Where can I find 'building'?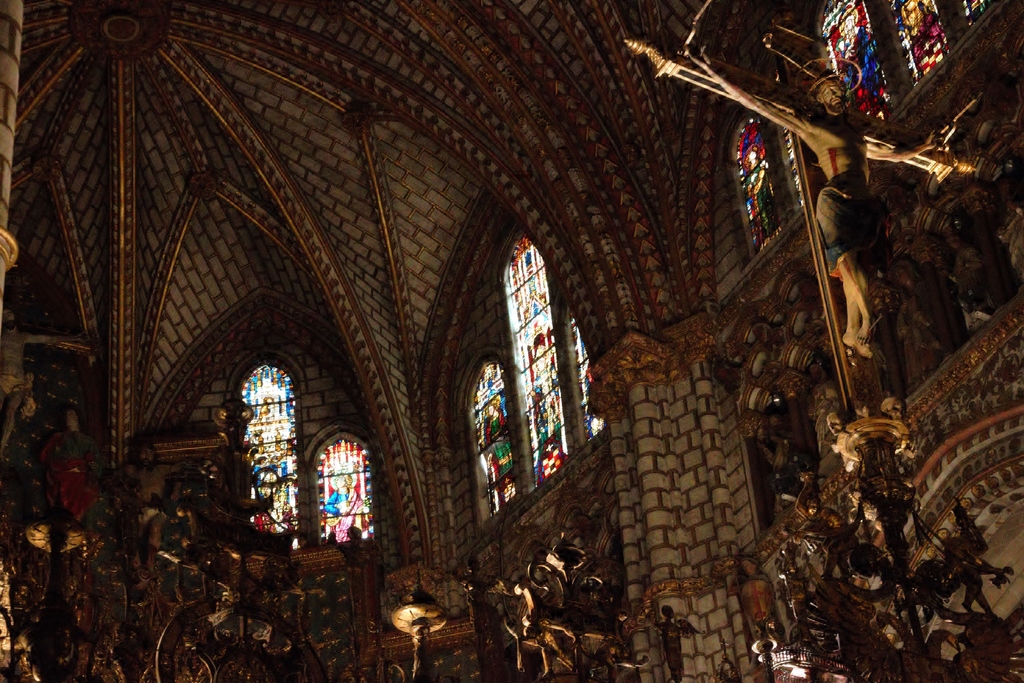
You can find it at bbox(0, 0, 1023, 682).
